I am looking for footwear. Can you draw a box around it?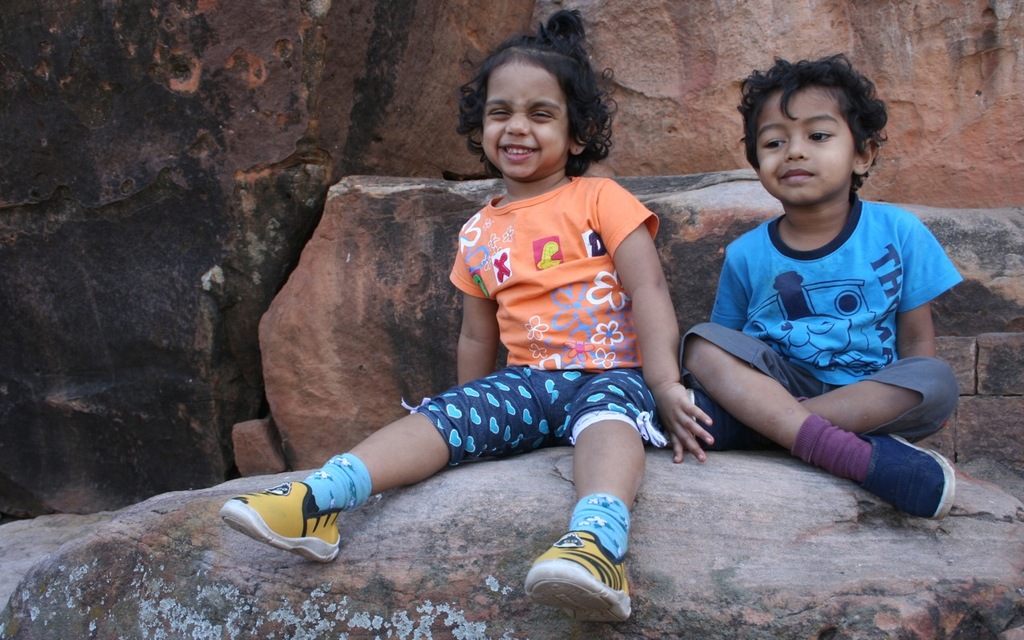
Sure, the bounding box is left=690, top=389, right=741, bottom=453.
